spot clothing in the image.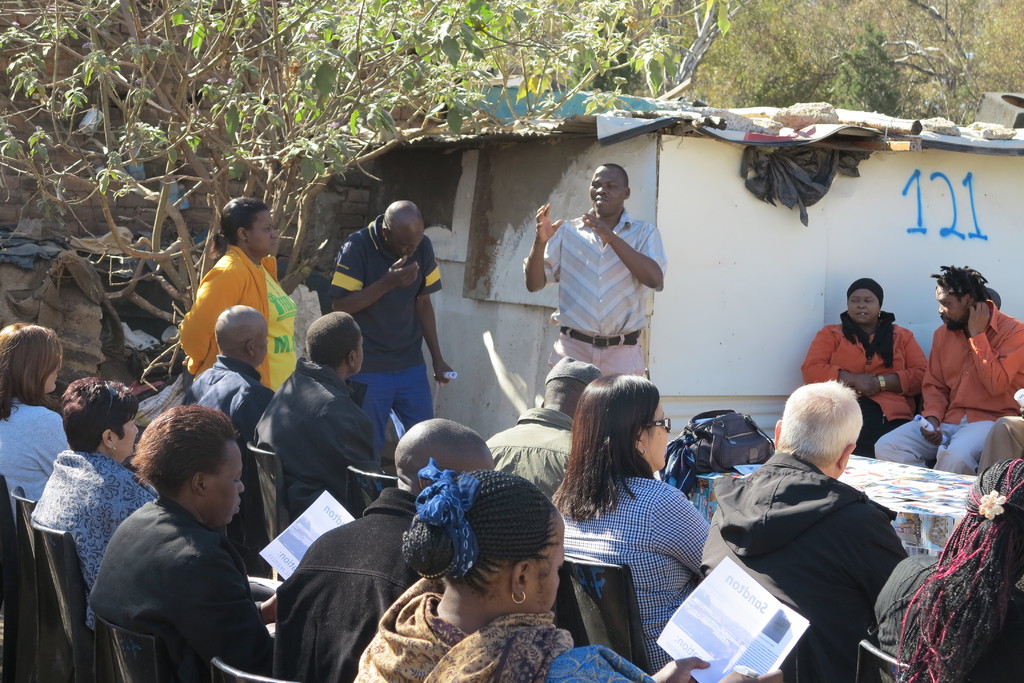
clothing found at crop(547, 463, 716, 675).
